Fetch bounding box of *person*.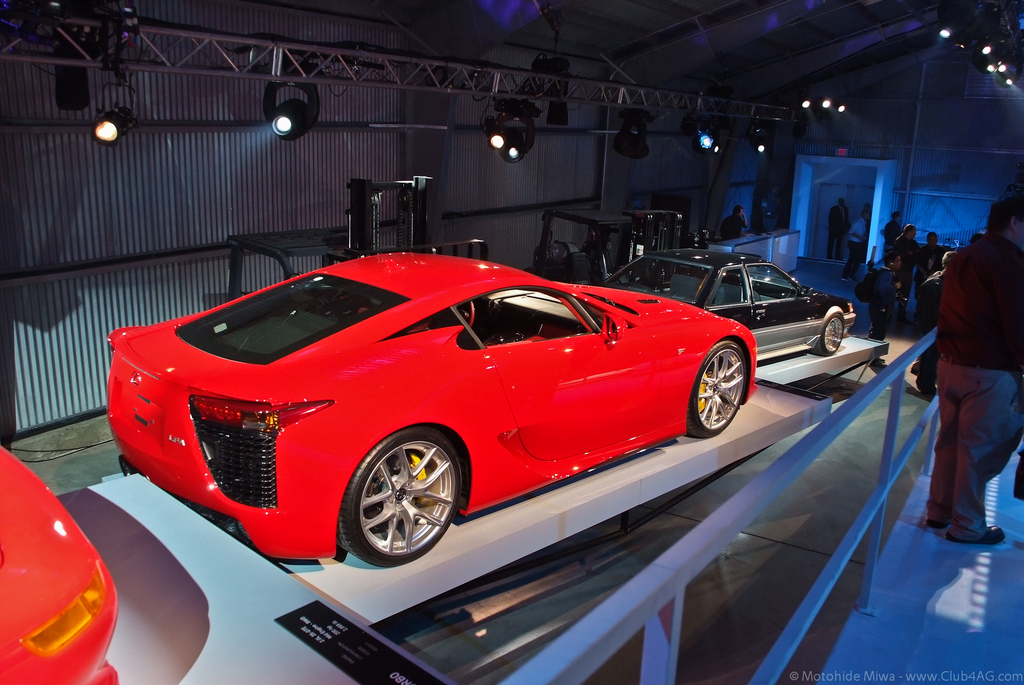
Bbox: (x1=917, y1=185, x2=1022, y2=563).
